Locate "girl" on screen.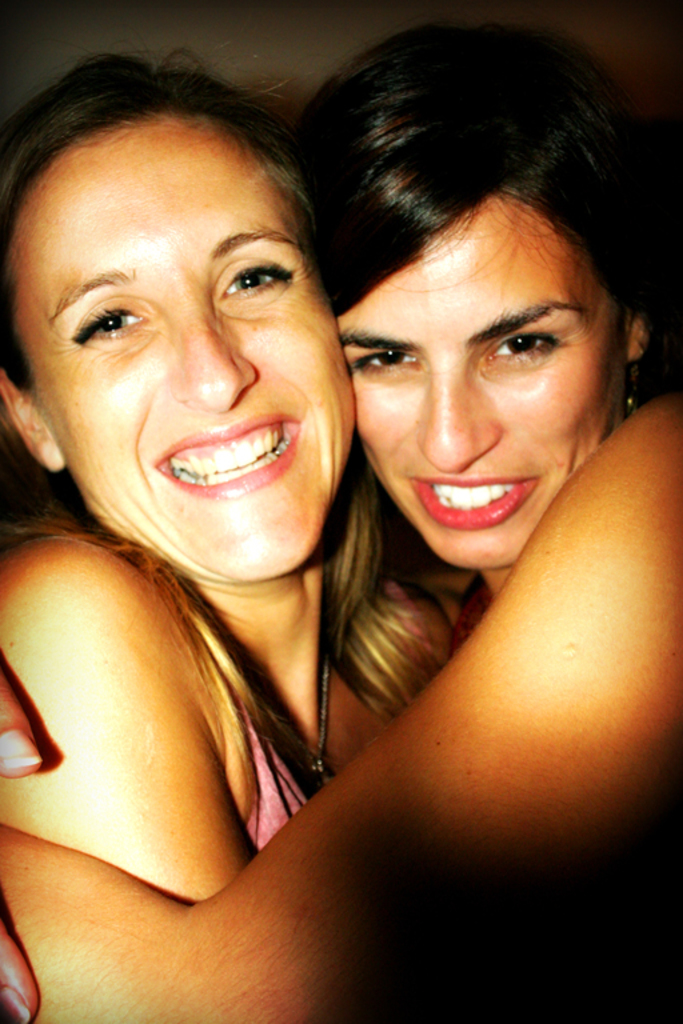
On screen at 0/19/682/1023.
